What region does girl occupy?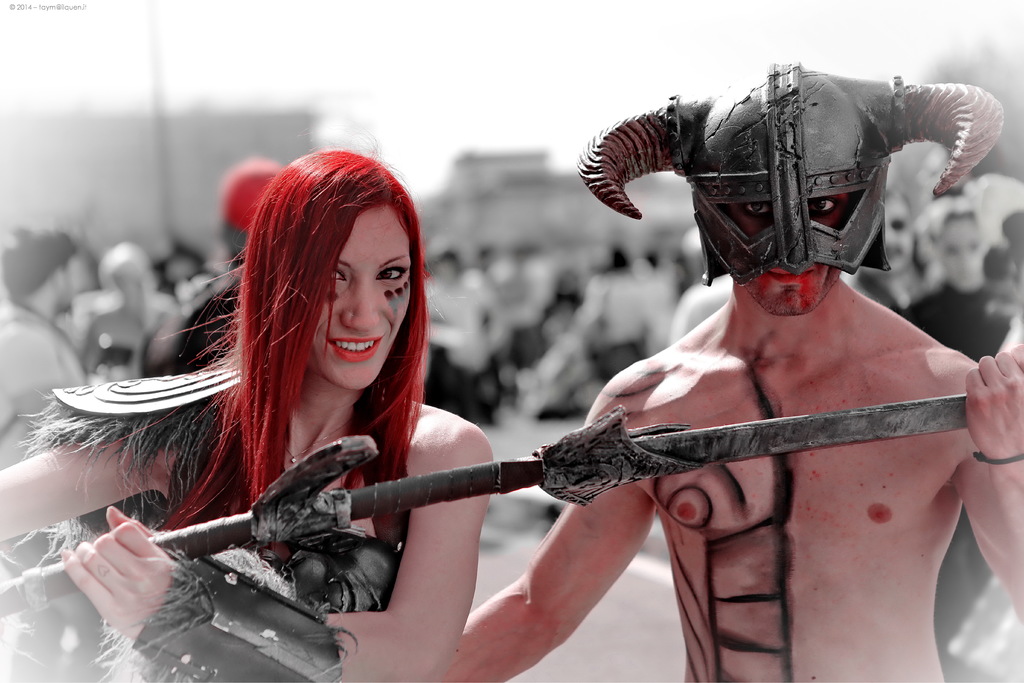
rect(0, 152, 493, 682).
